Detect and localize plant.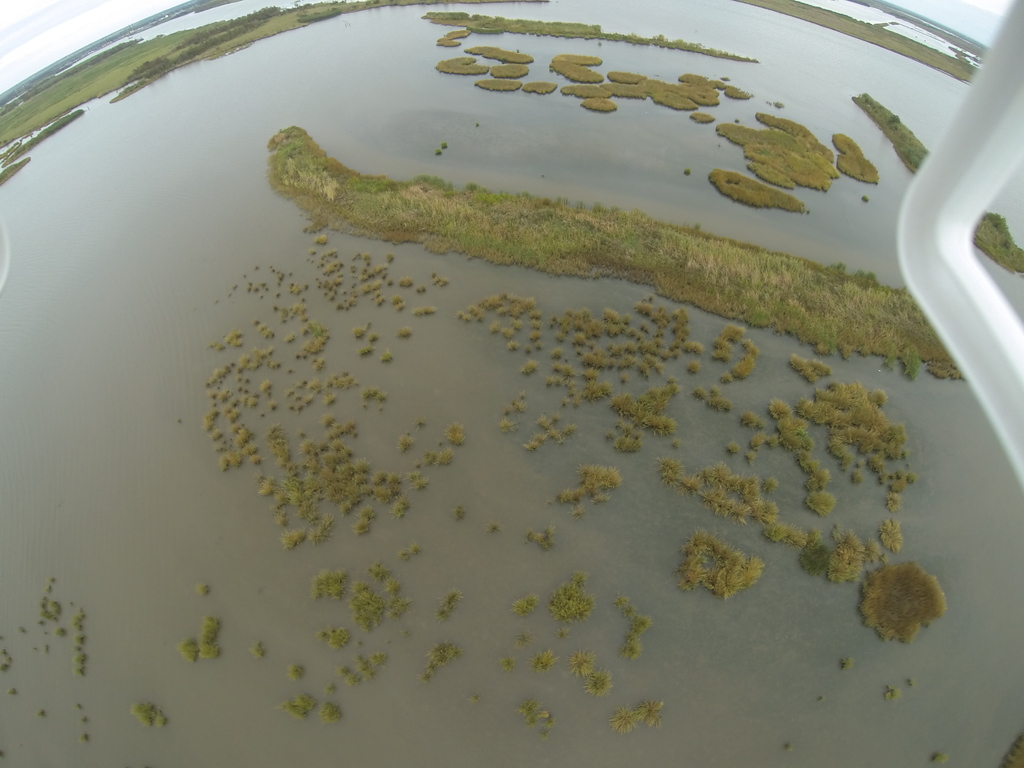
Localized at BBox(396, 433, 411, 452).
